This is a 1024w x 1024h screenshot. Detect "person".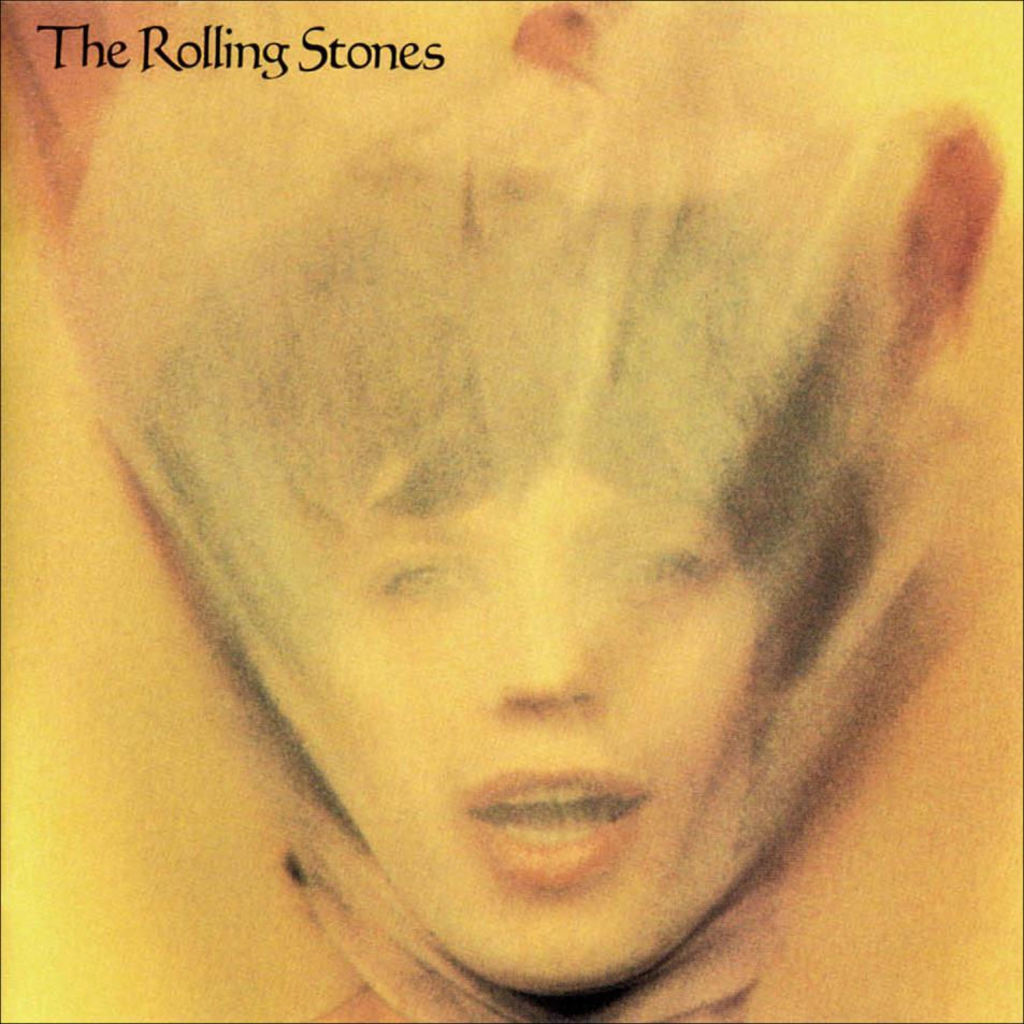
l=43, t=116, r=1023, b=1023.
